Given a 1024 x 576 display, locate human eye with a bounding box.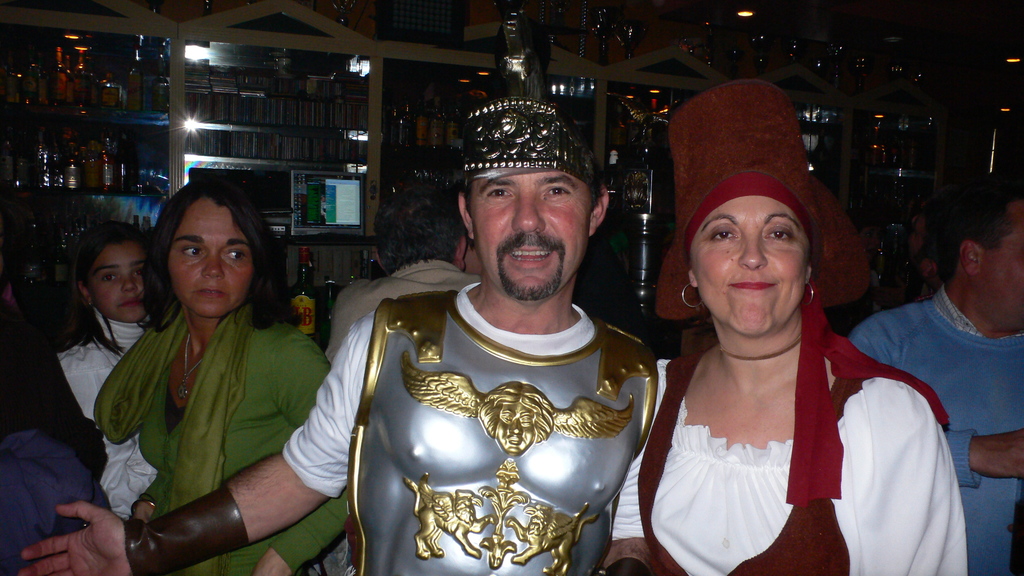
Located: 479:185:516:202.
